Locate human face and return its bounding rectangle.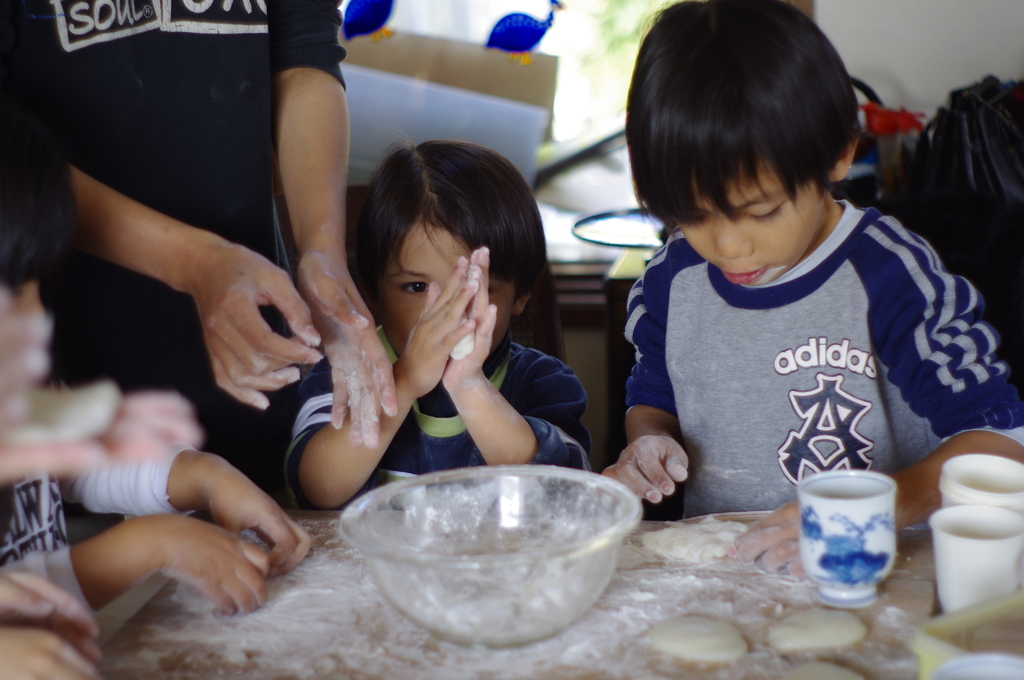
x1=680 y1=156 x2=825 y2=293.
